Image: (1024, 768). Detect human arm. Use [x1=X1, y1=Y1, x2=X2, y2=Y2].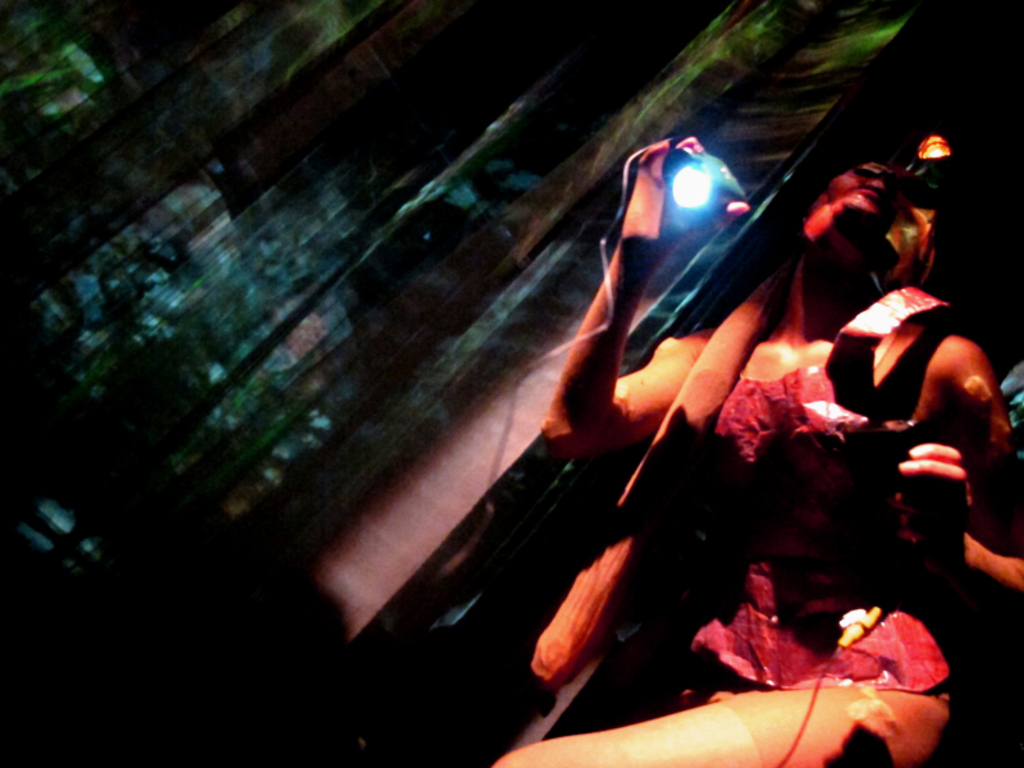
[x1=536, y1=138, x2=717, y2=470].
